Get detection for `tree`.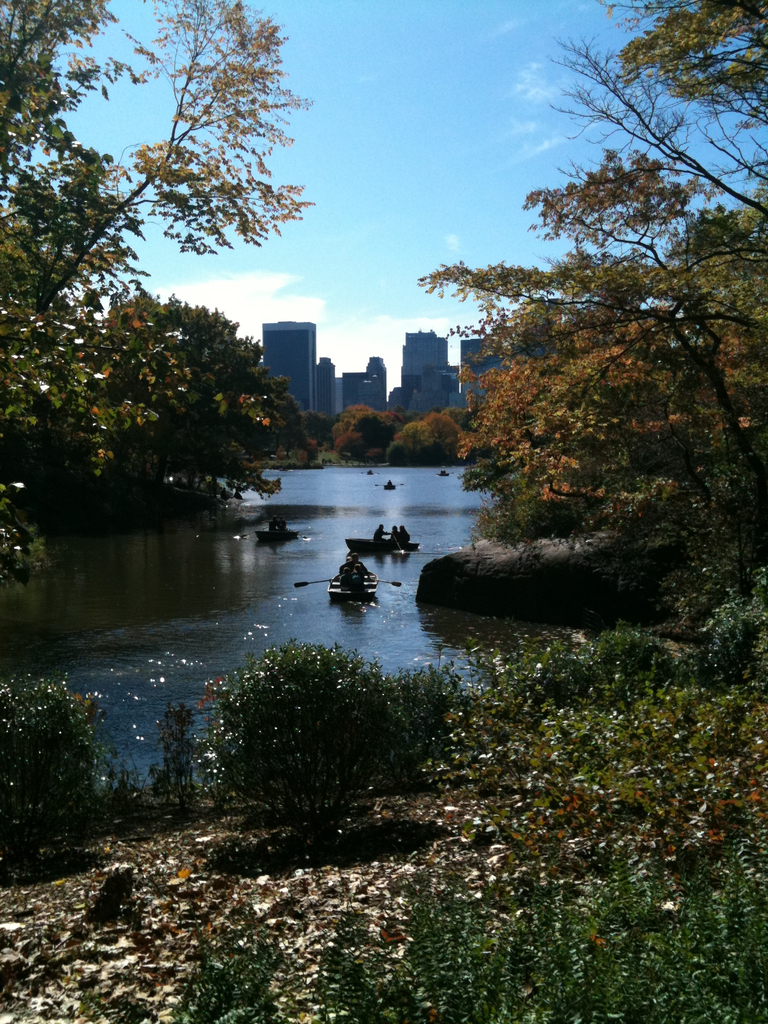
Detection: bbox=[0, 0, 315, 586].
